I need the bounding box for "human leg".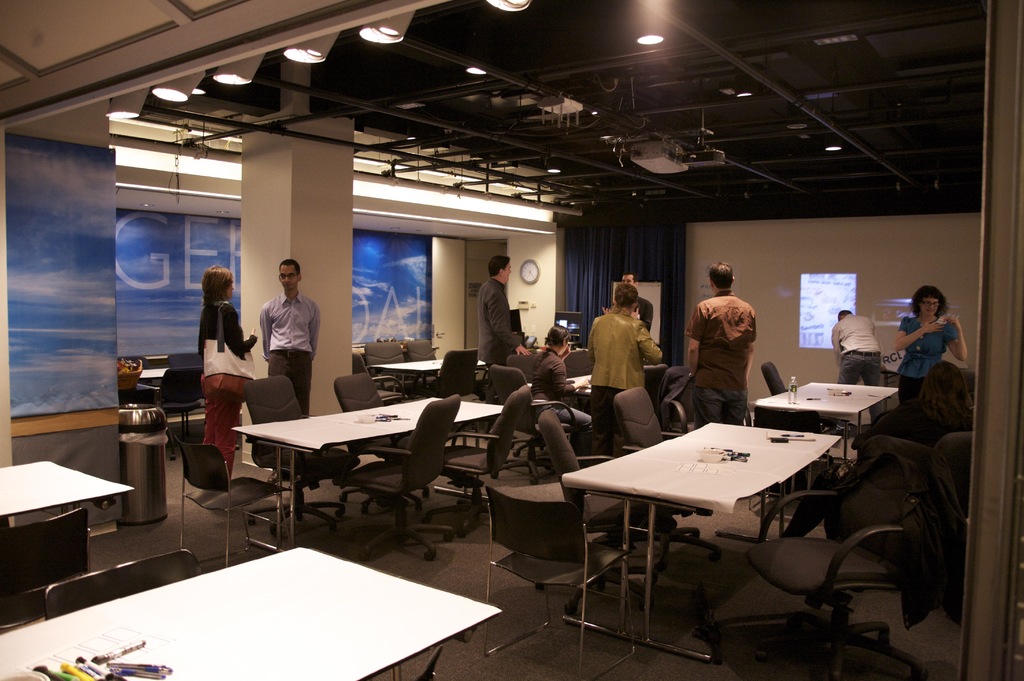
Here it is: 688,383,725,424.
